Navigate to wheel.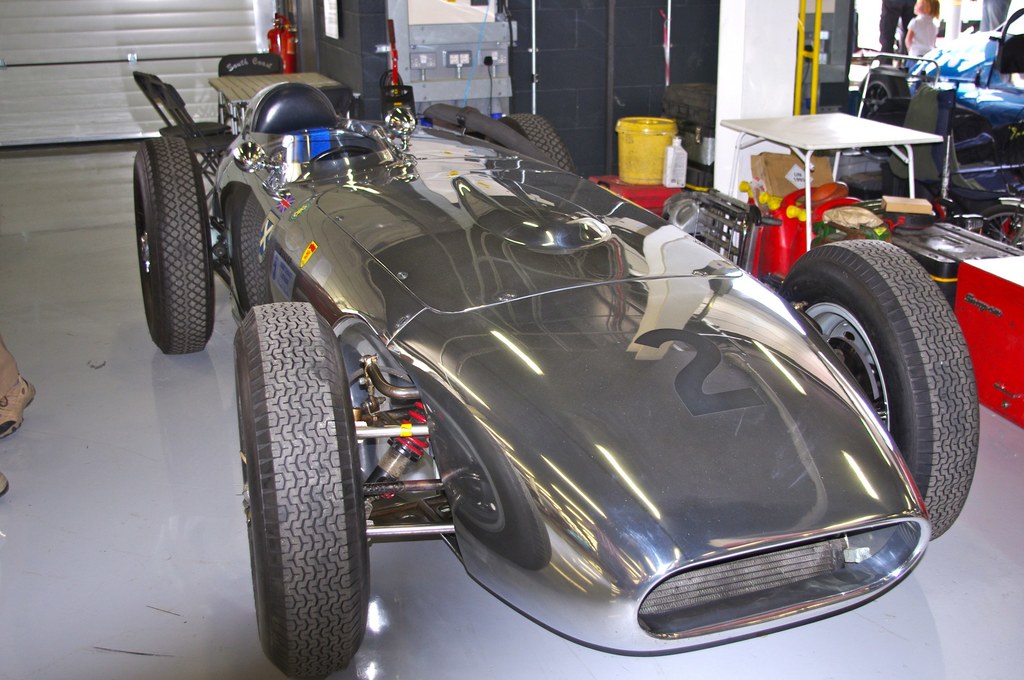
Navigation target: <box>778,234,982,548</box>.
